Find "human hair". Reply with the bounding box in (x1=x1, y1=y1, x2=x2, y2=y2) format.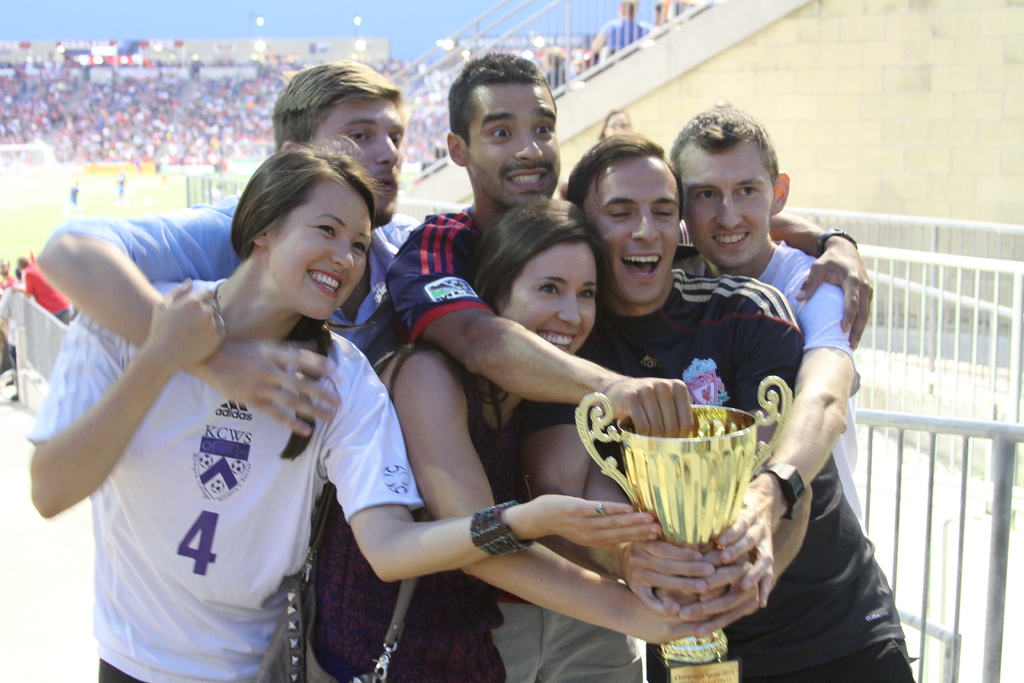
(x1=561, y1=126, x2=684, y2=215).
